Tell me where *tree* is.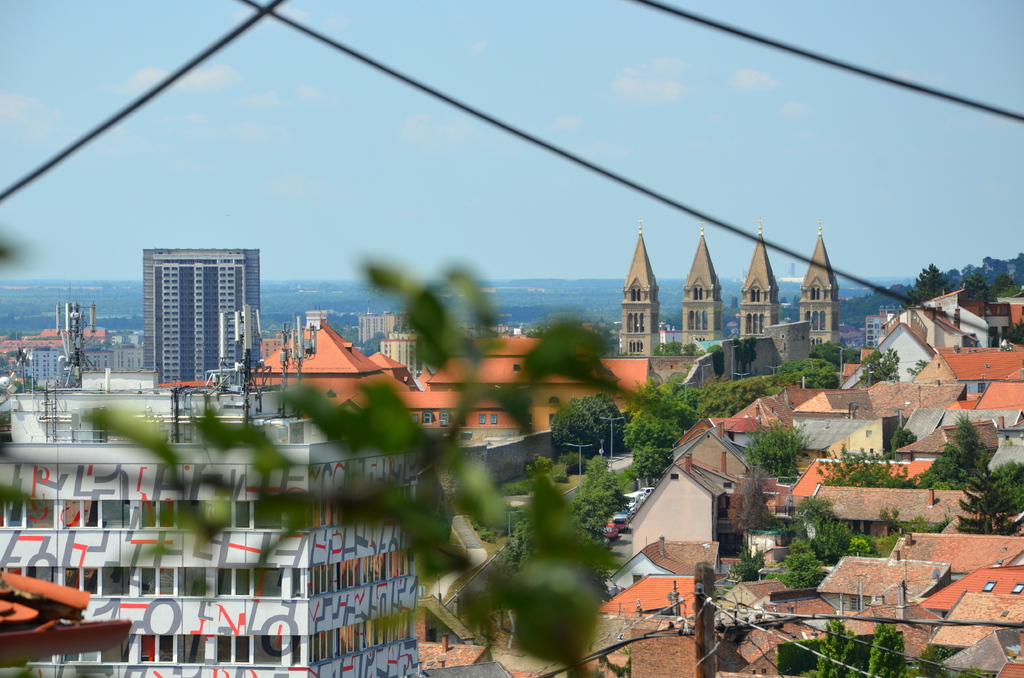
*tree* is at [67, 243, 650, 677].
